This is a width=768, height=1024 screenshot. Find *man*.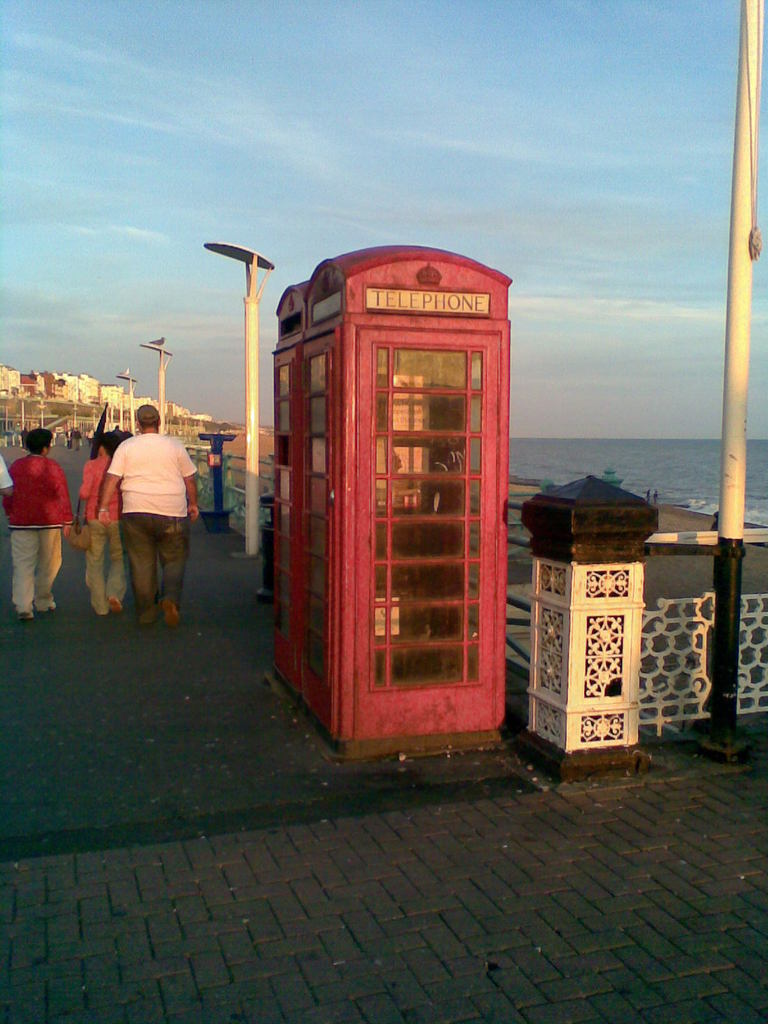
Bounding box: [99, 390, 197, 625].
